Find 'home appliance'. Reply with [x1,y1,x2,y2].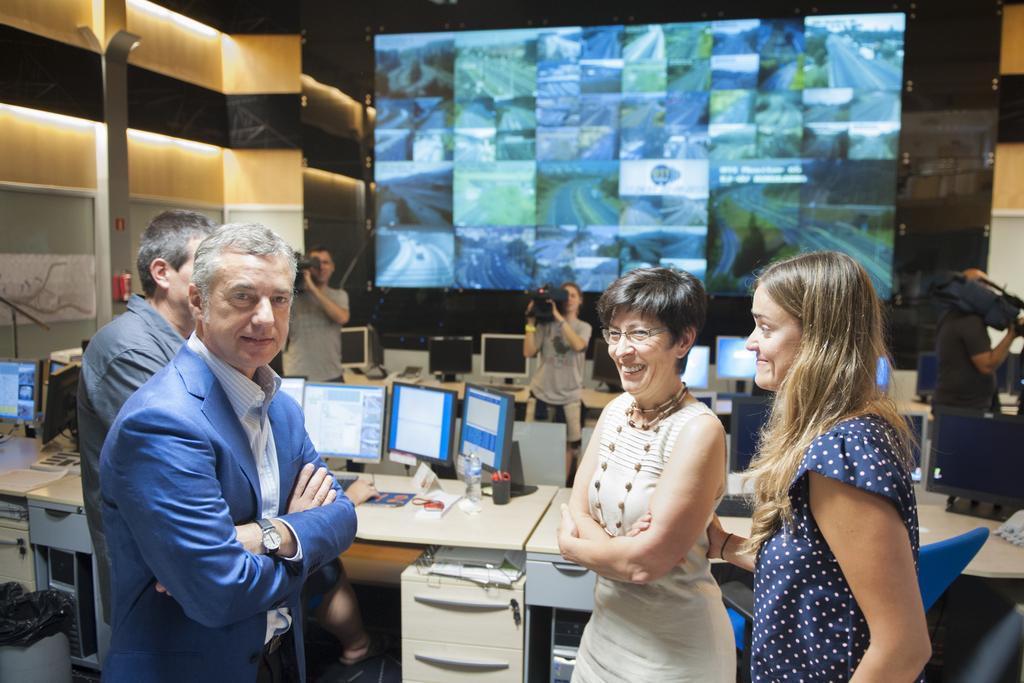
[385,379,458,465].
